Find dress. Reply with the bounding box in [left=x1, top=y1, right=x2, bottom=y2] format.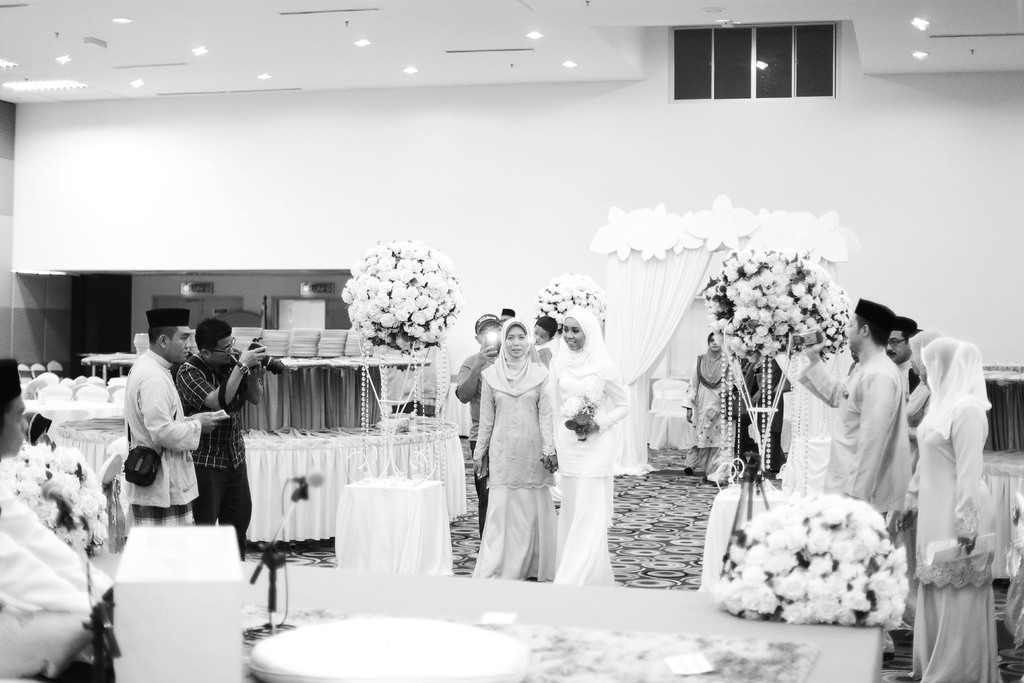
[left=914, top=398, right=1002, bottom=682].
